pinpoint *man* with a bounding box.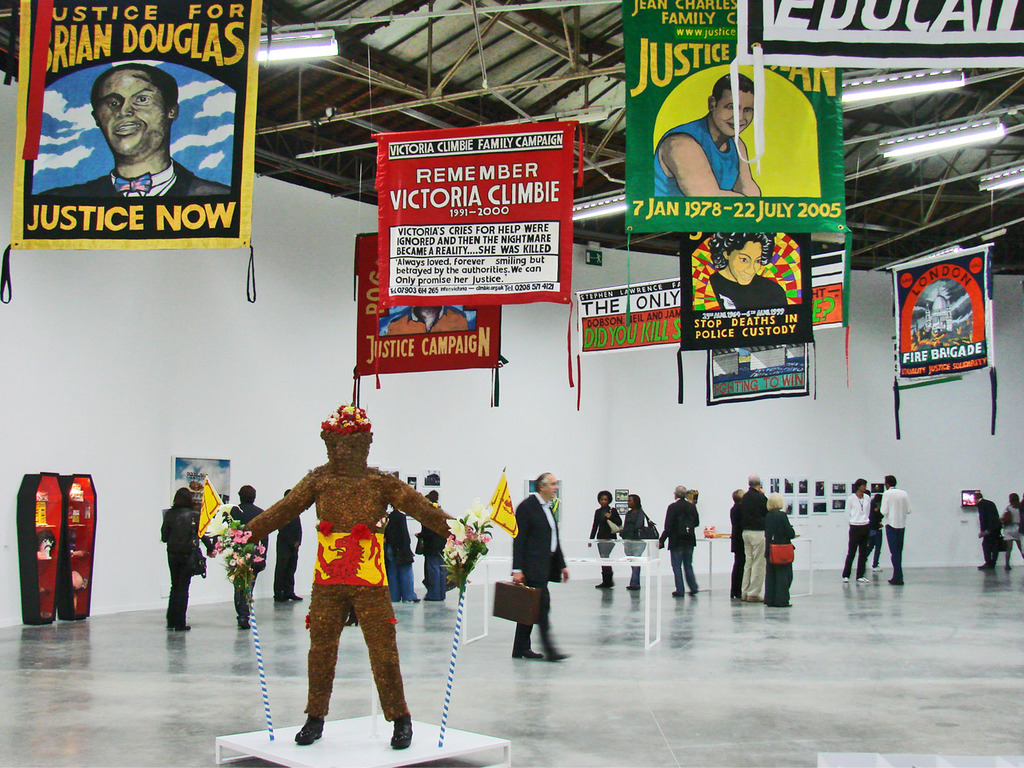
[left=655, top=483, right=703, bottom=597].
